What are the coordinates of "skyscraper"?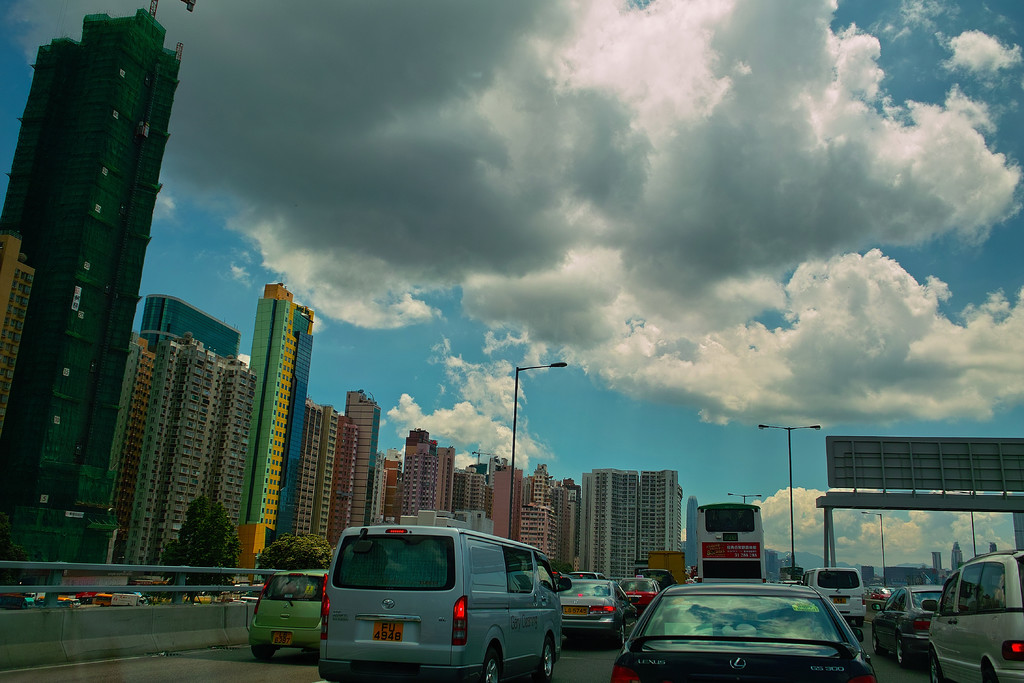
l=345, t=388, r=378, b=524.
